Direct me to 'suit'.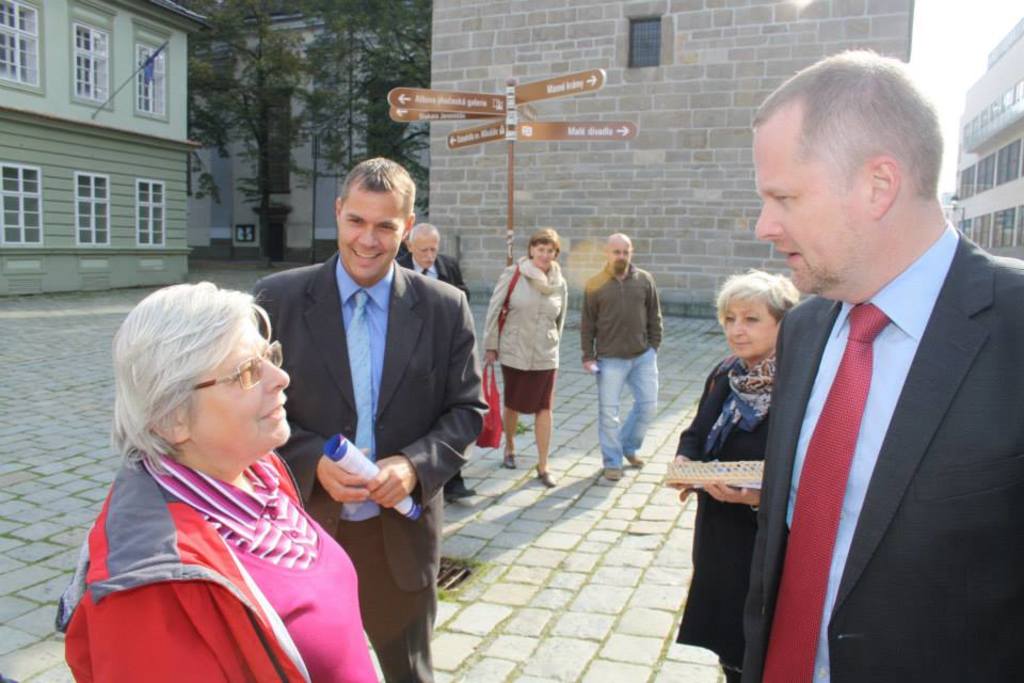
Direction: box(719, 137, 1008, 682).
